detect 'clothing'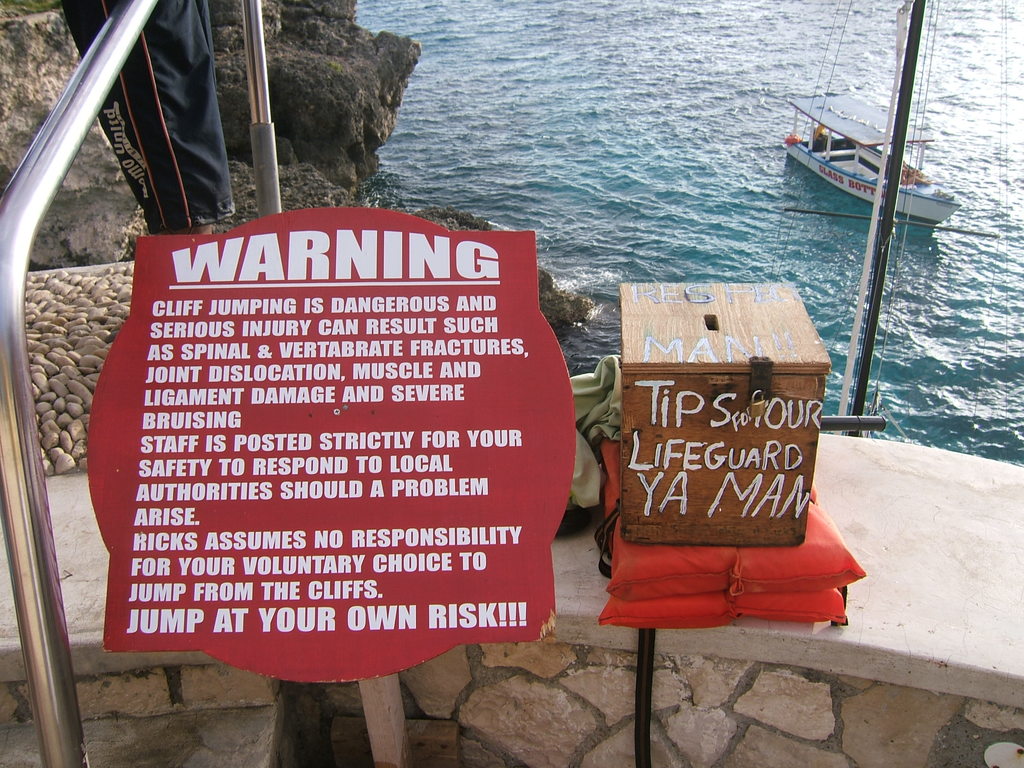
52, 0, 236, 236
